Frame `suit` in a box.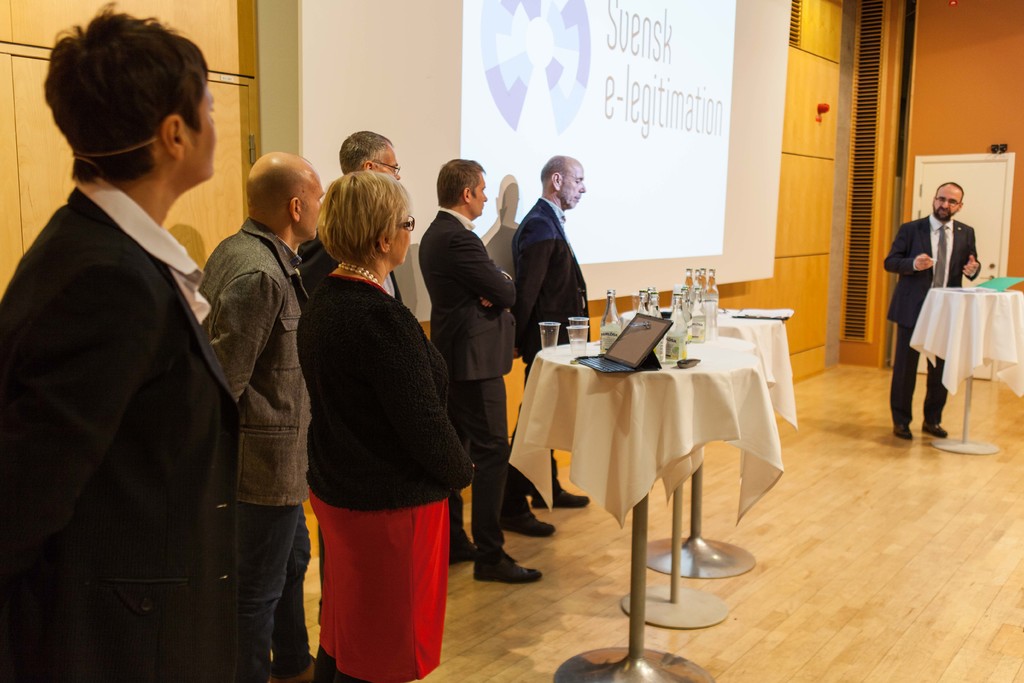
(296, 237, 403, 629).
